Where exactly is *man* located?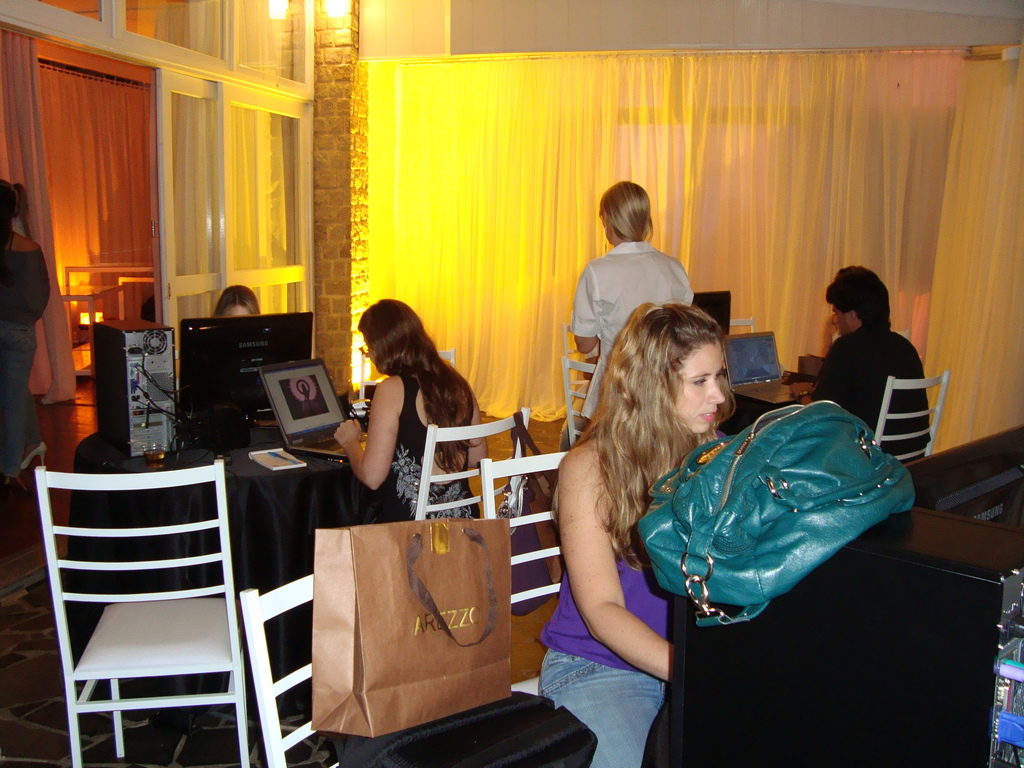
Its bounding box is (left=808, top=273, right=941, bottom=445).
